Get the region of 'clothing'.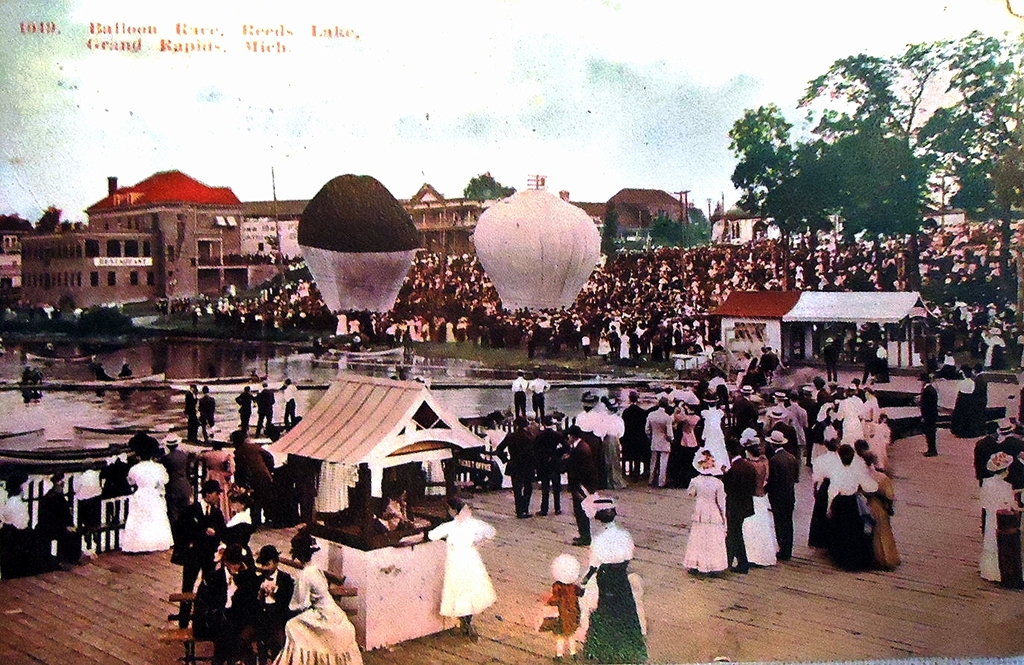
left=683, top=471, right=733, bottom=578.
